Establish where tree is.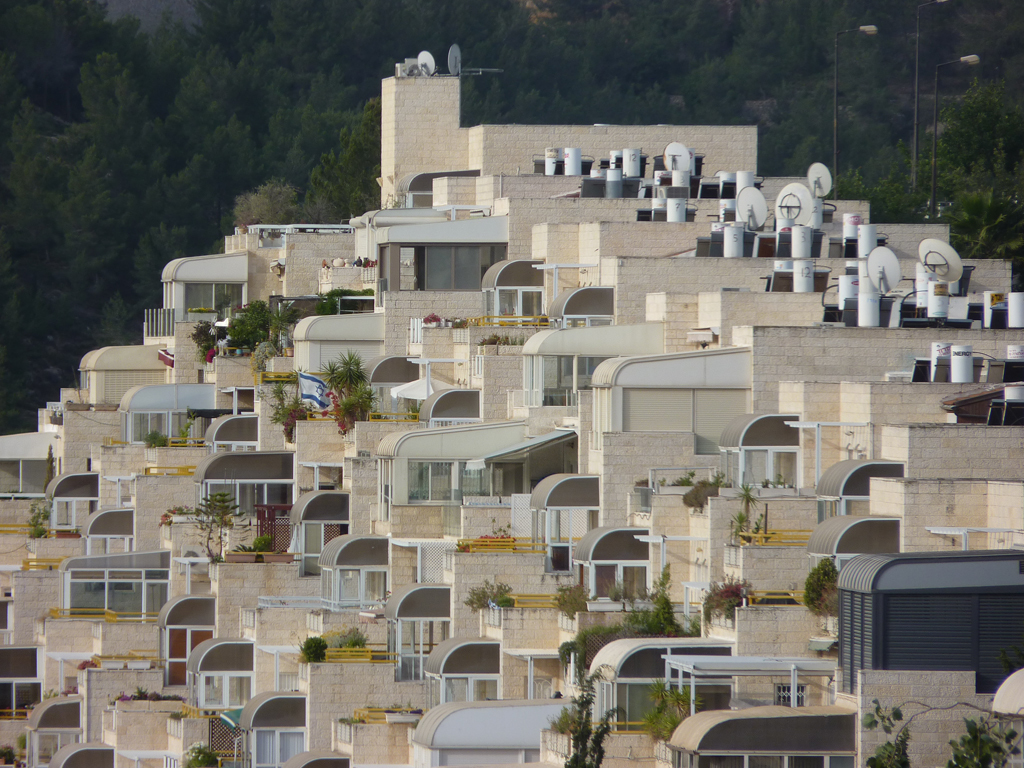
Established at {"left": 307, "top": 88, "right": 381, "bottom": 213}.
